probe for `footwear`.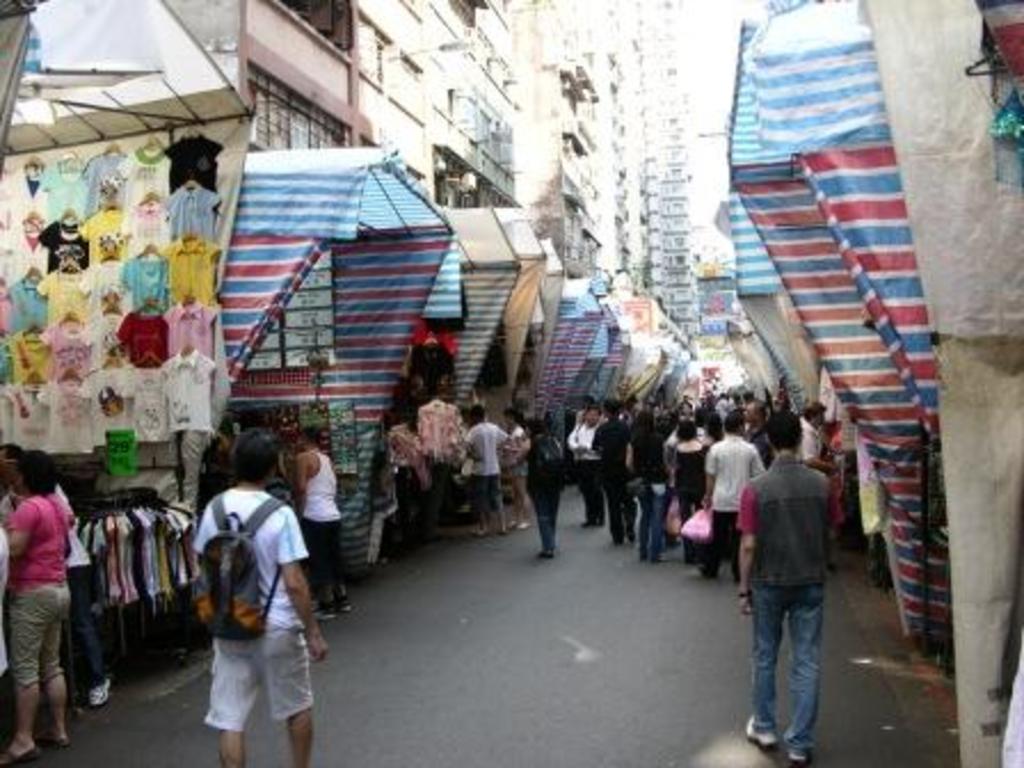
Probe result: [537, 546, 555, 558].
